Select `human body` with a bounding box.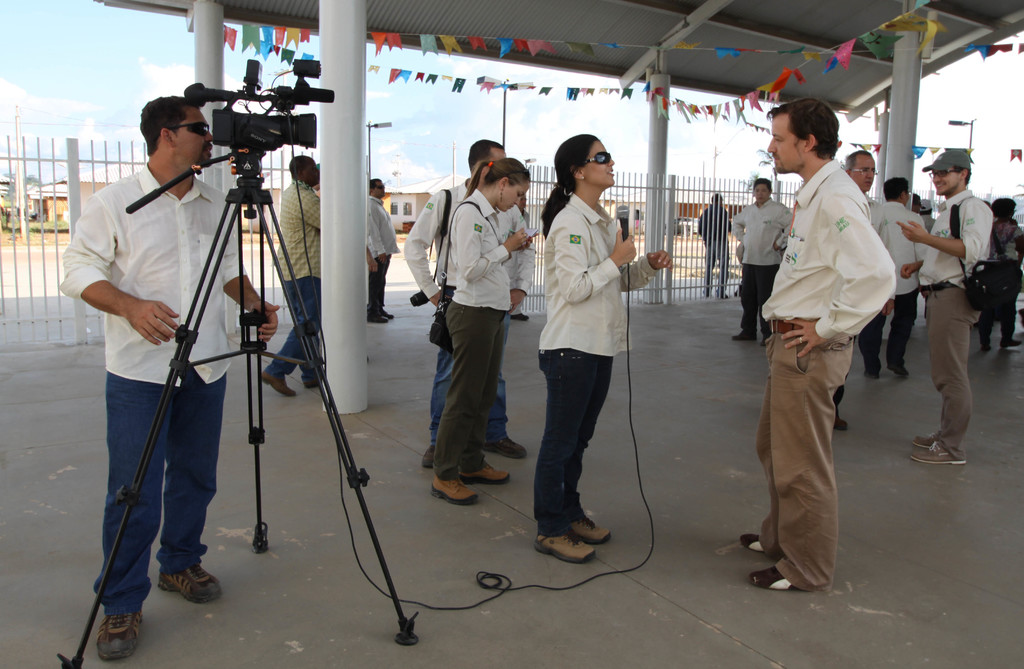
bbox(739, 178, 792, 341).
